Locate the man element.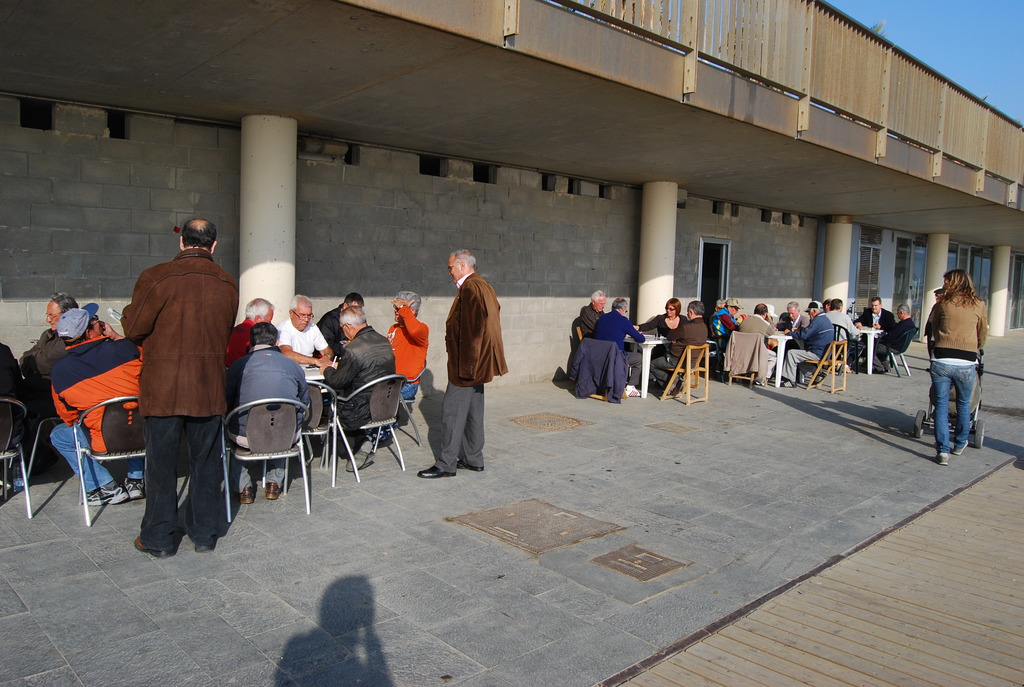
Element bbox: <box>866,304,918,377</box>.
